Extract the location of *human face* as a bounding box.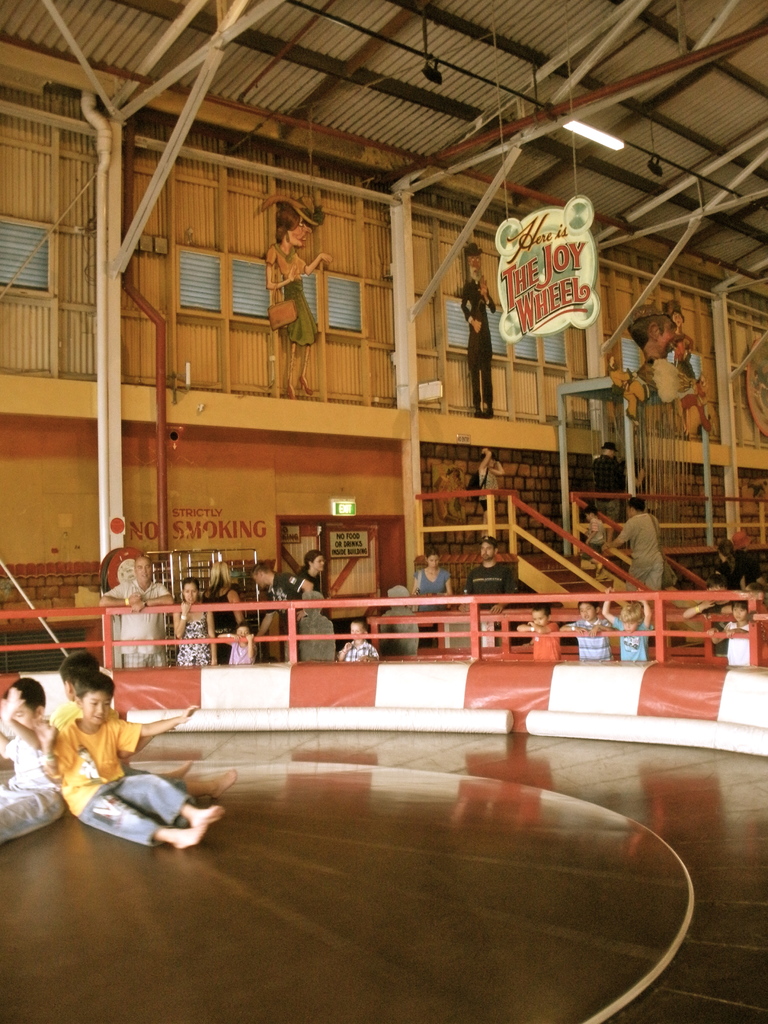
x1=135, y1=555, x2=152, y2=590.
